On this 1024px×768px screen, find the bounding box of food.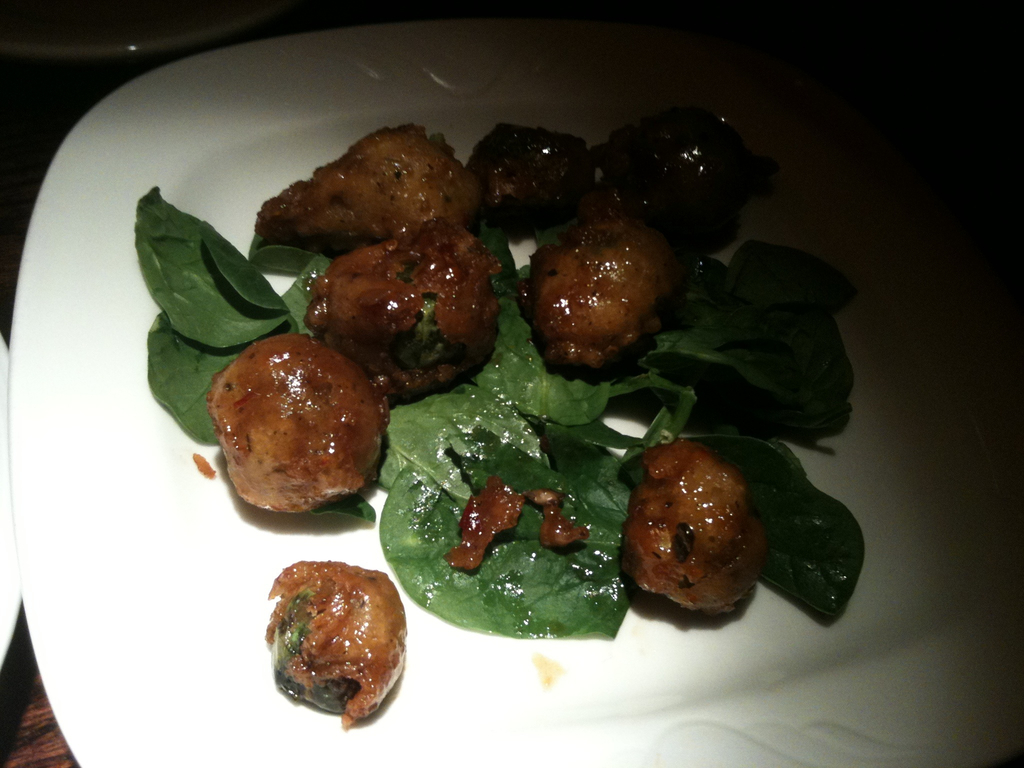
Bounding box: (left=209, top=335, right=390, bottom=531).
